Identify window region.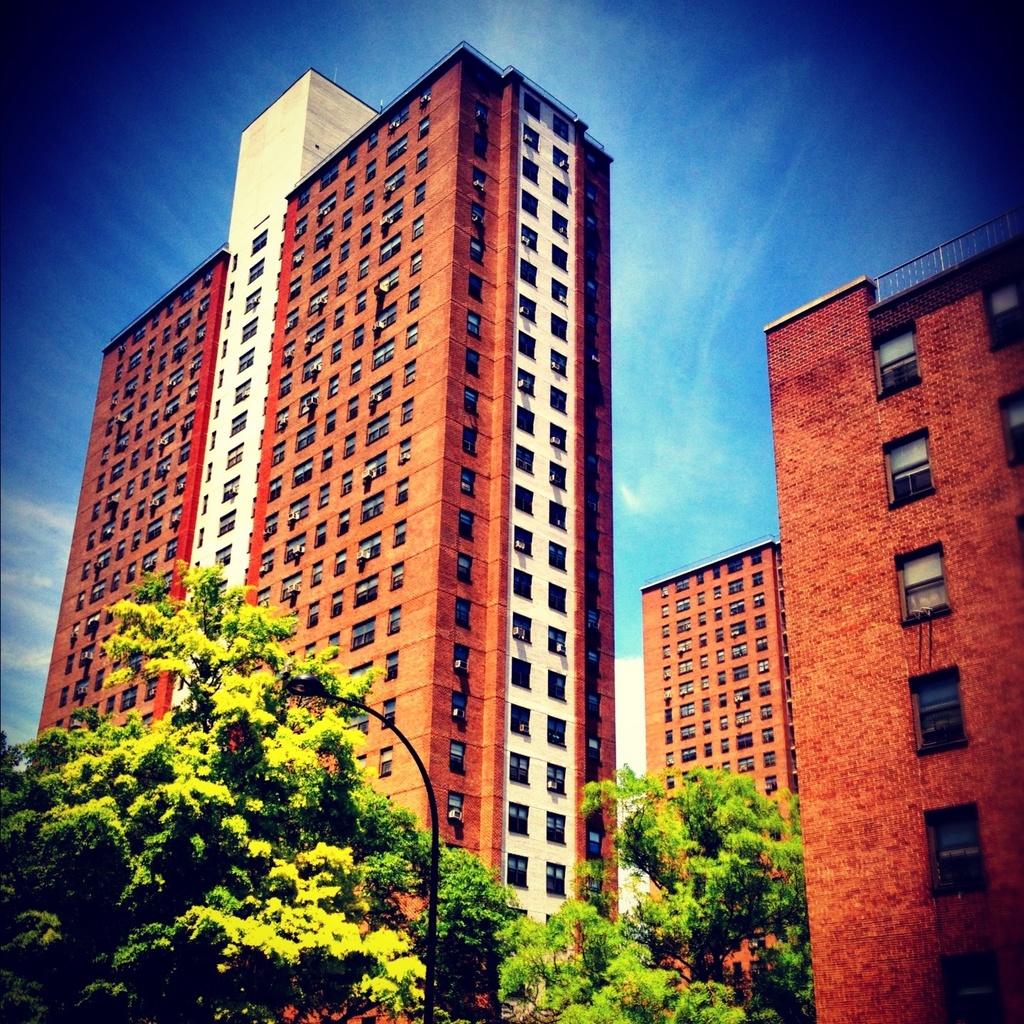
Region: {"x1": 508, "y1": 707, "x2": 532, "y2": 733}.
